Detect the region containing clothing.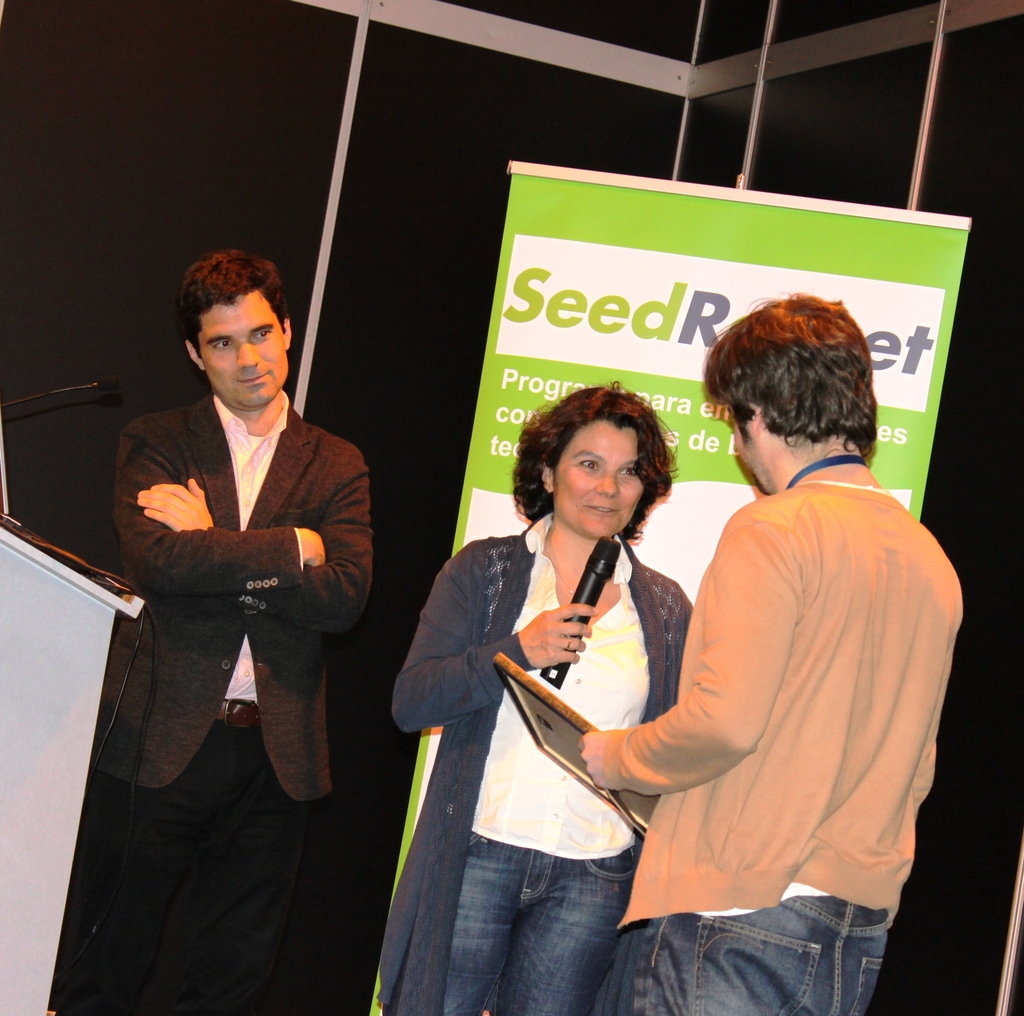
43:380:383:1011.
